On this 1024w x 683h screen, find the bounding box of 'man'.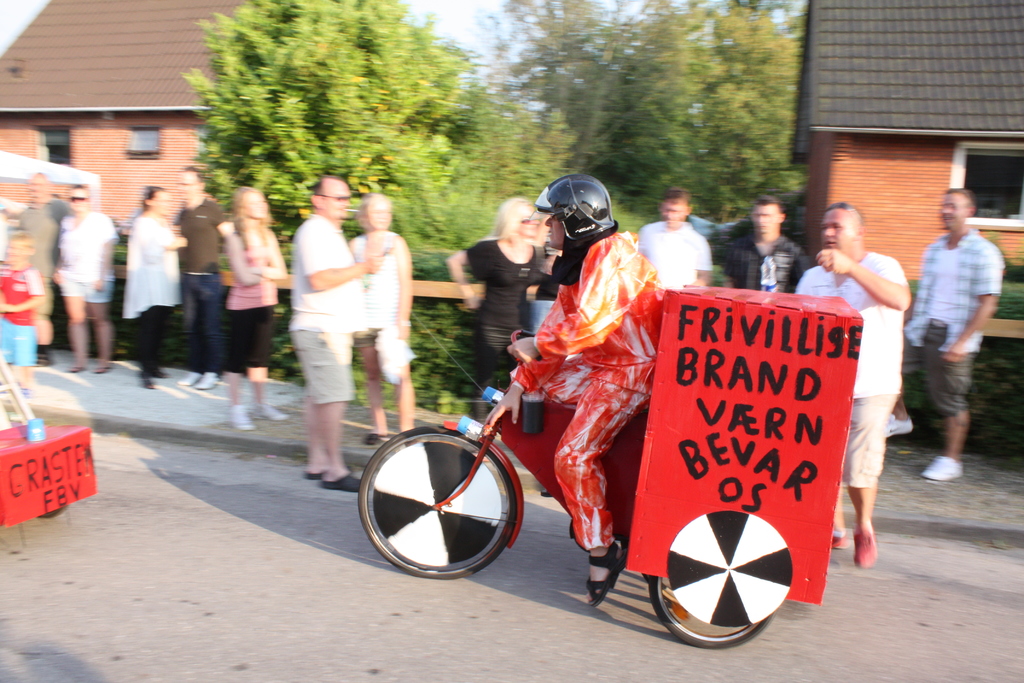
Bounding box: {"left": 486, "top": 173, "right": 666, "bottom": 609}.
